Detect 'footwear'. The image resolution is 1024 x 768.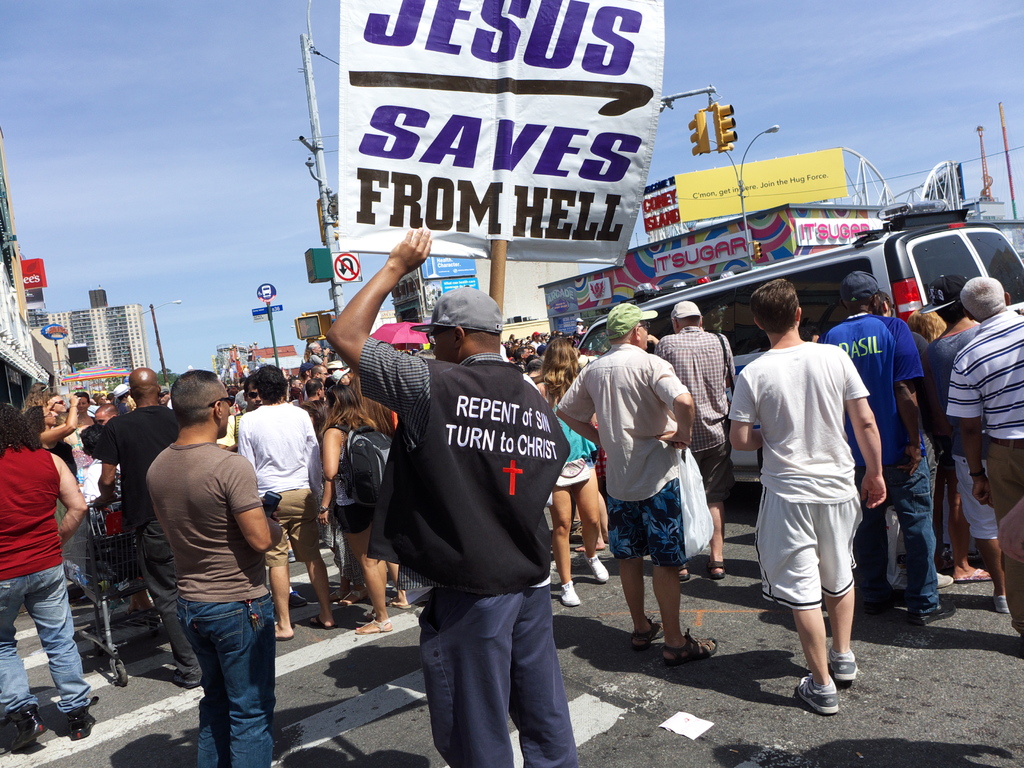
307, 614, 338, 627.
